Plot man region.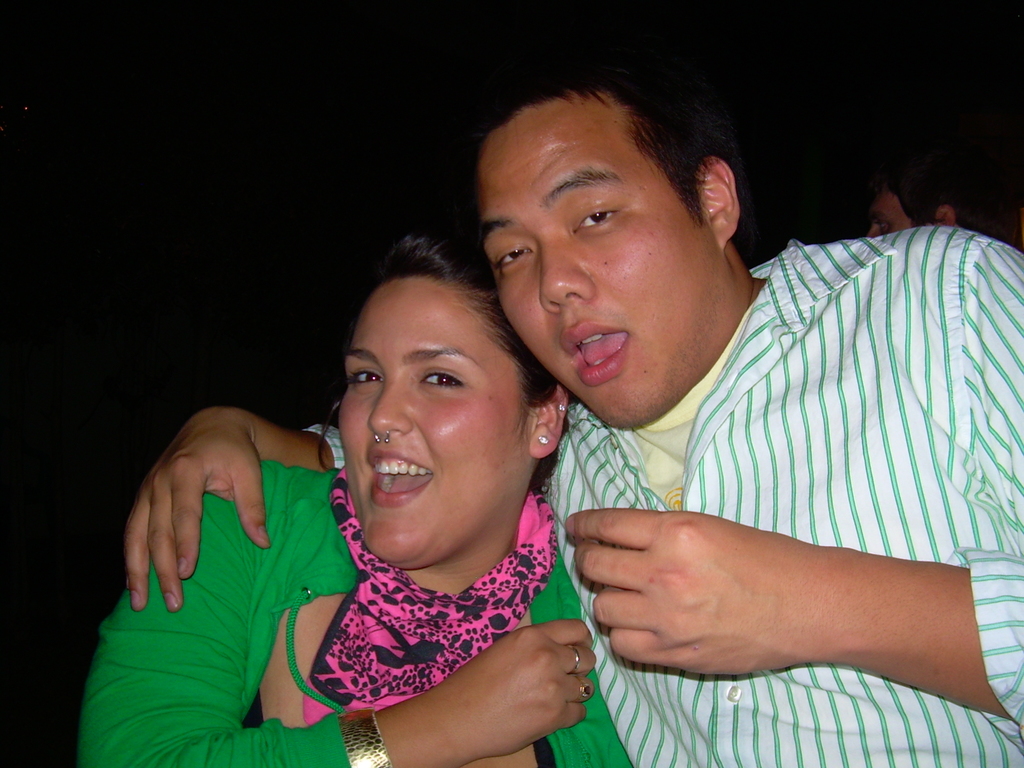
Plotted at left=127, top=40, right=1023, bottom=767.
